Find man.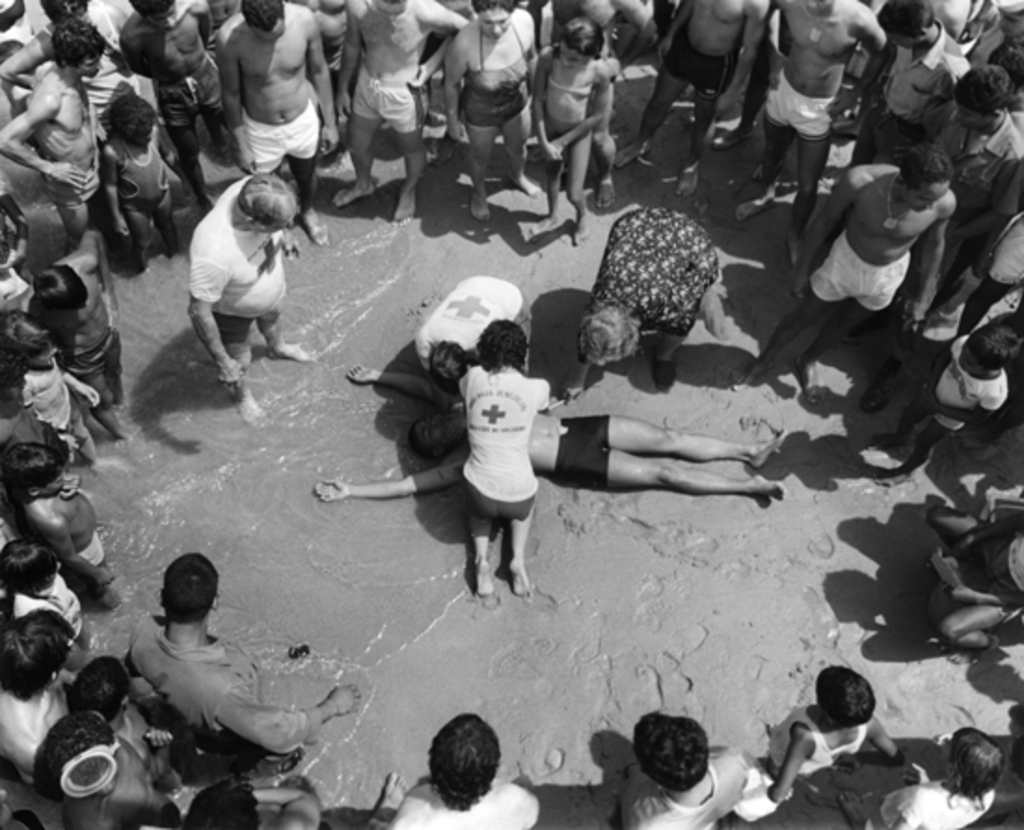
<bbox>760, 0, 890, 274</bbox>.
